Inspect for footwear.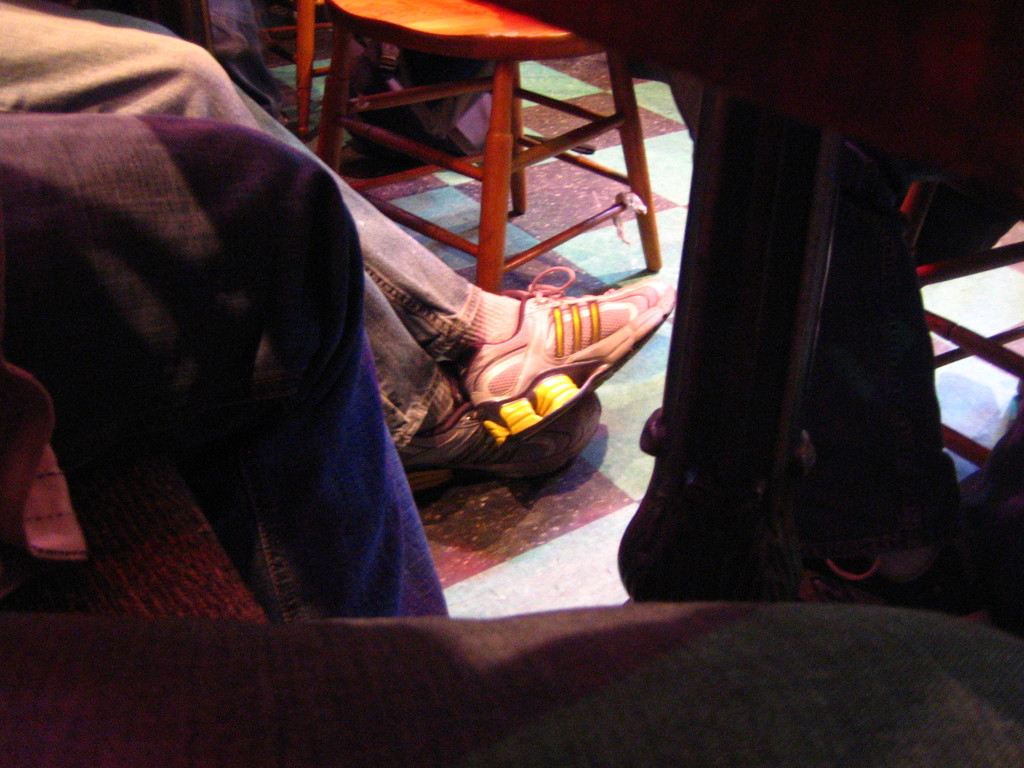
Inspection: [408, 259, 652, 438].
